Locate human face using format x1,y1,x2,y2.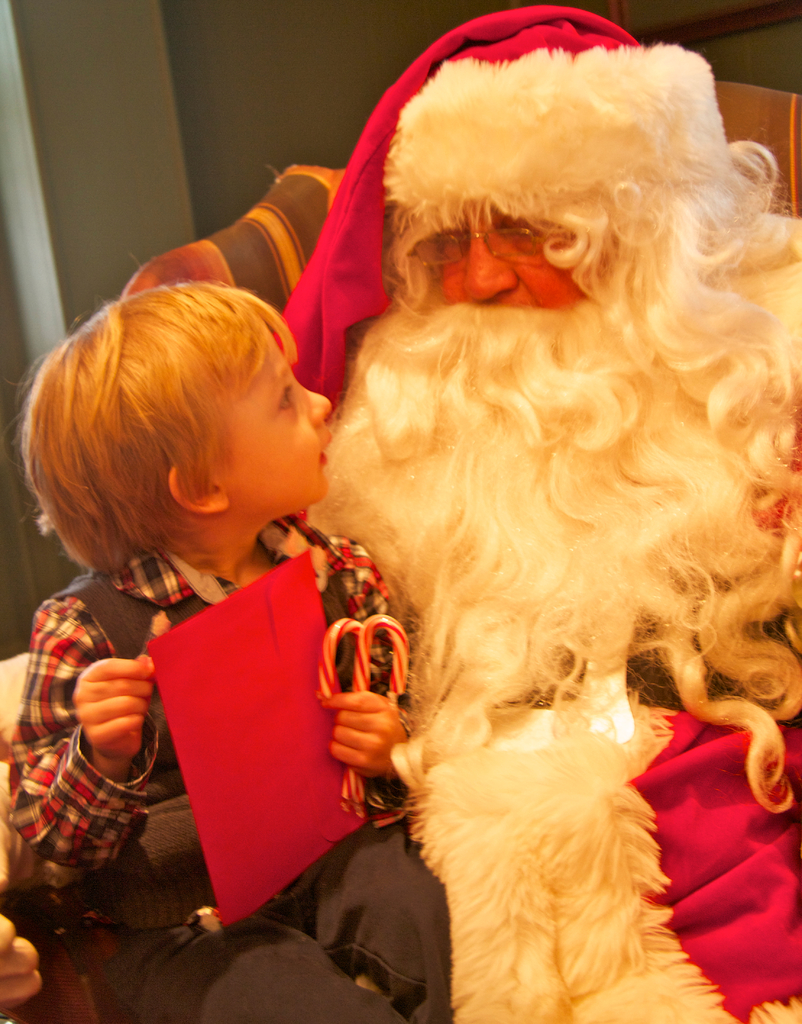
434,206,592,316.
